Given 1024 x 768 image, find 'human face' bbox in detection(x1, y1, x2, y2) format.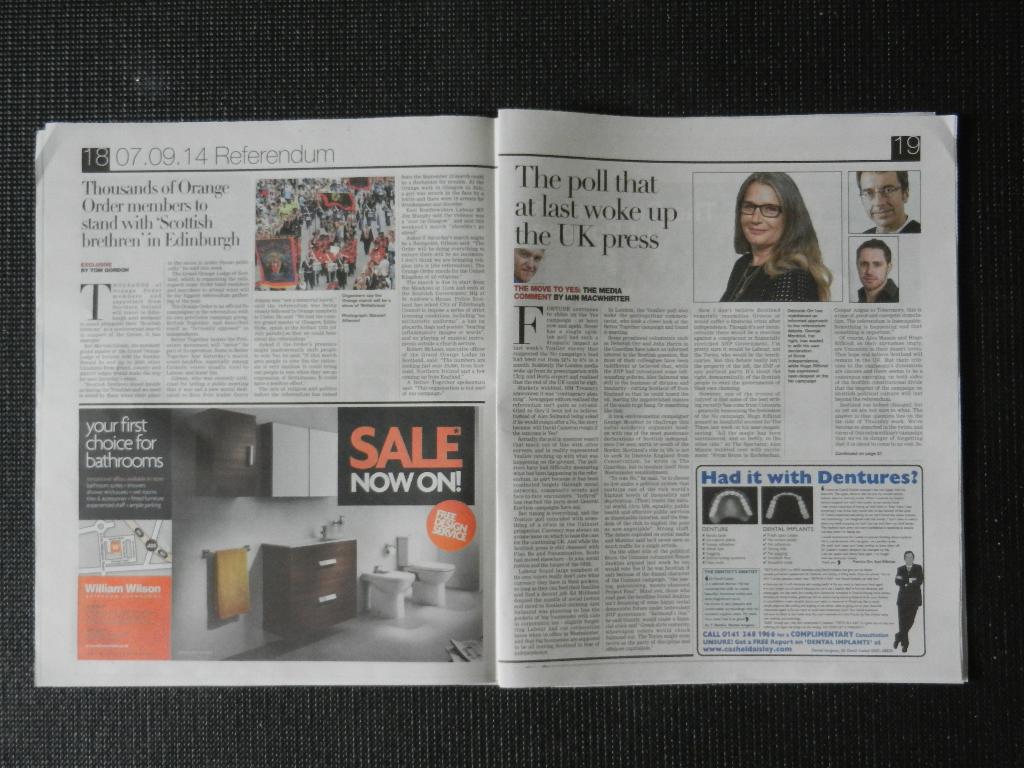
detection(860, 172, 906, 222).
